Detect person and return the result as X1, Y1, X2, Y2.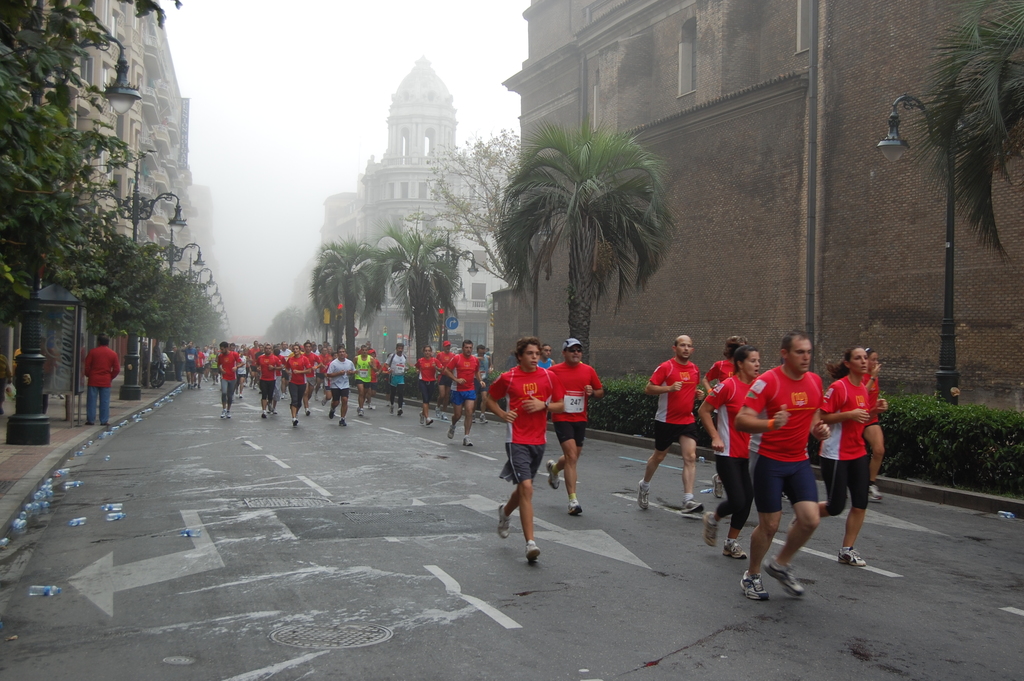
245, 345, 280, 416.
